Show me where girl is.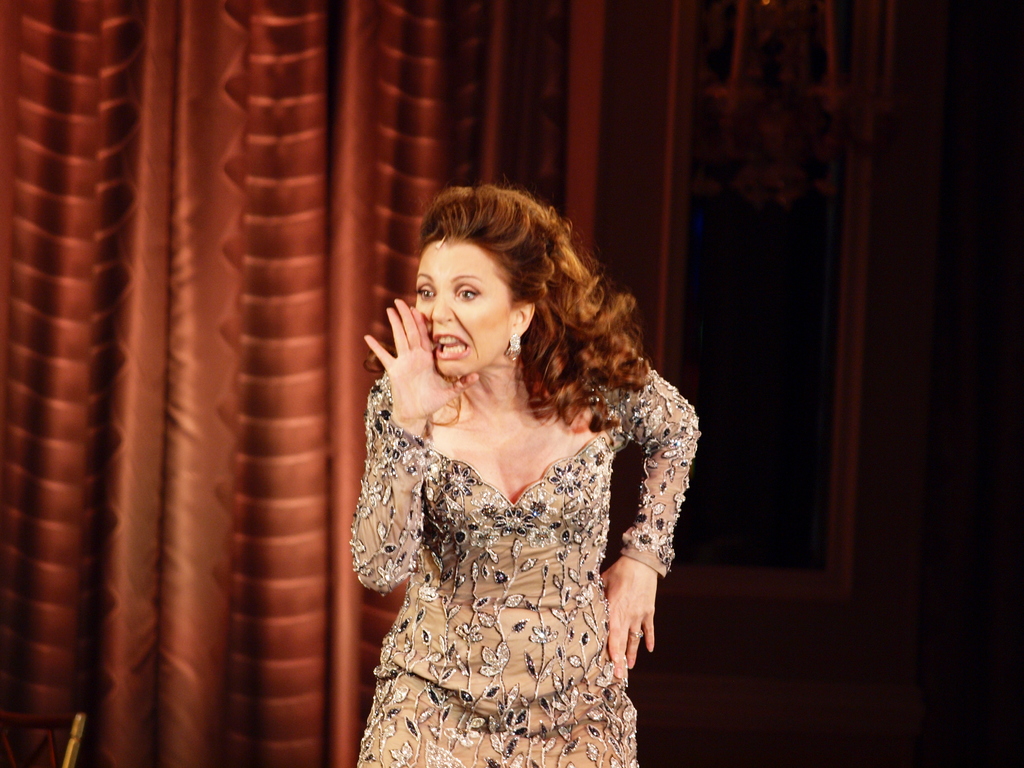
girl is at bbox=[344, 180, 707, 764].
